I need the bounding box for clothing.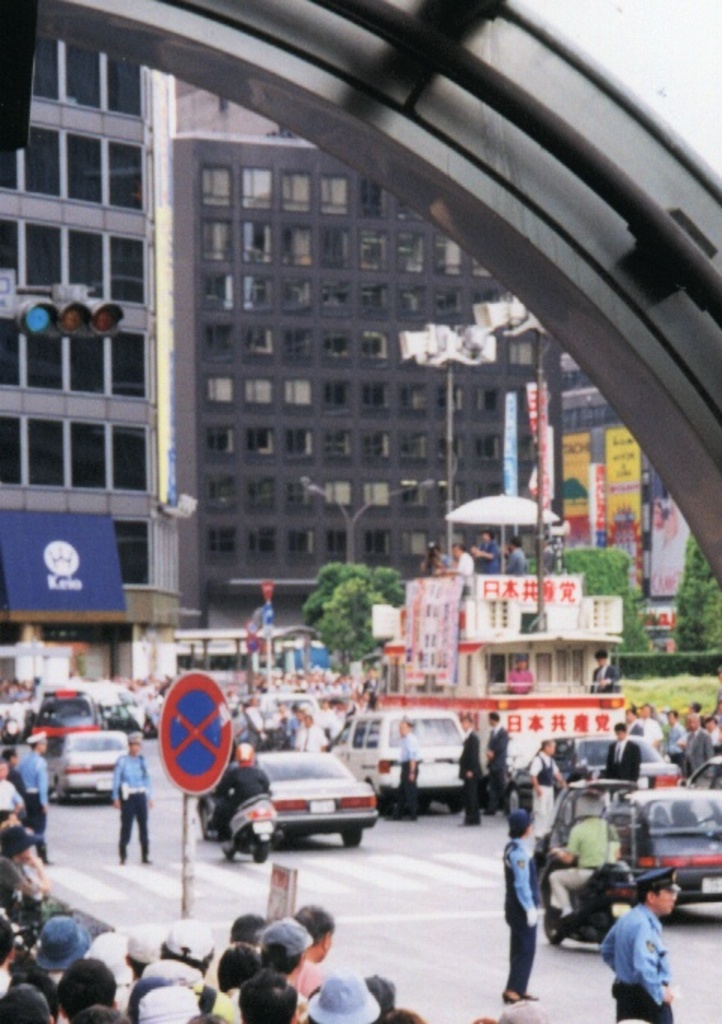
Here it is: <bbox>594, 666, 623, 689</bbox>.
